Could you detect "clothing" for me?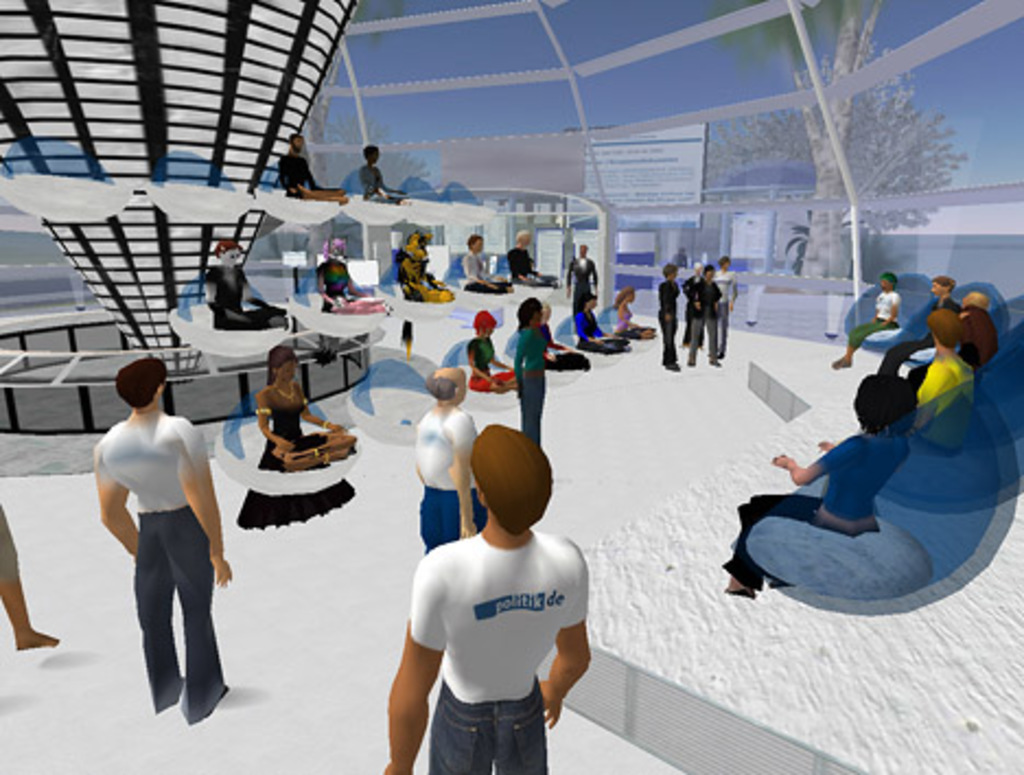
Detection result: {"left": 359, "top": 164, "right": 398, "bottom": 190}.
